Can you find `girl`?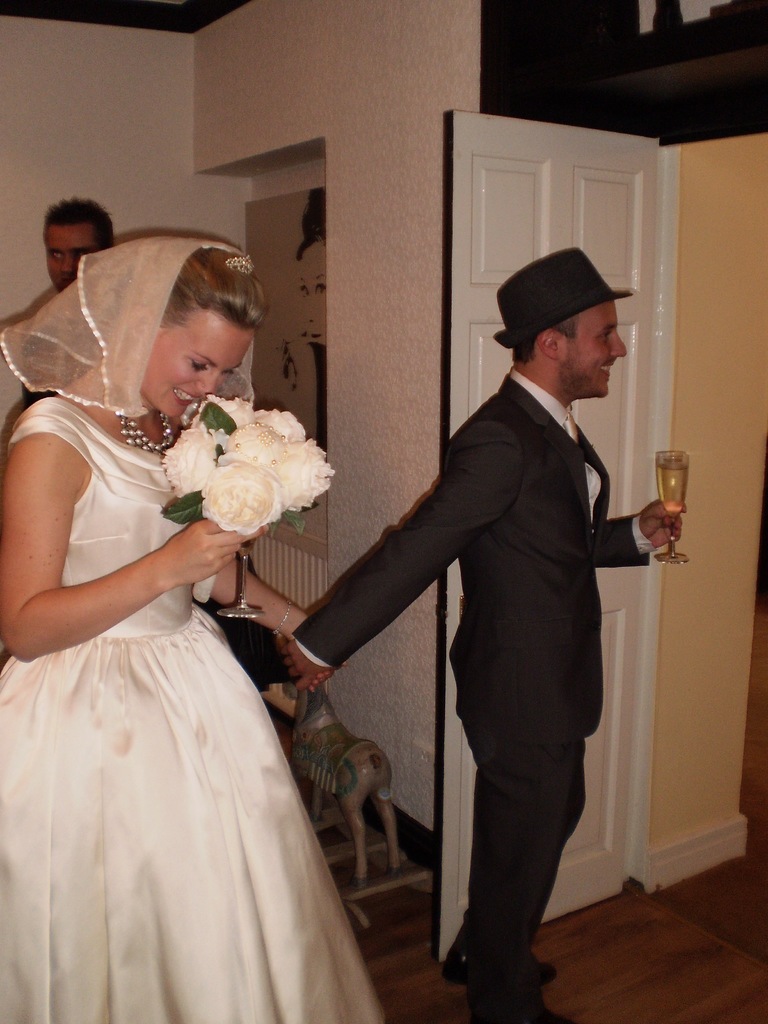
Yes, bounding box: left=0, top=232, right=379, bottom=1023.
